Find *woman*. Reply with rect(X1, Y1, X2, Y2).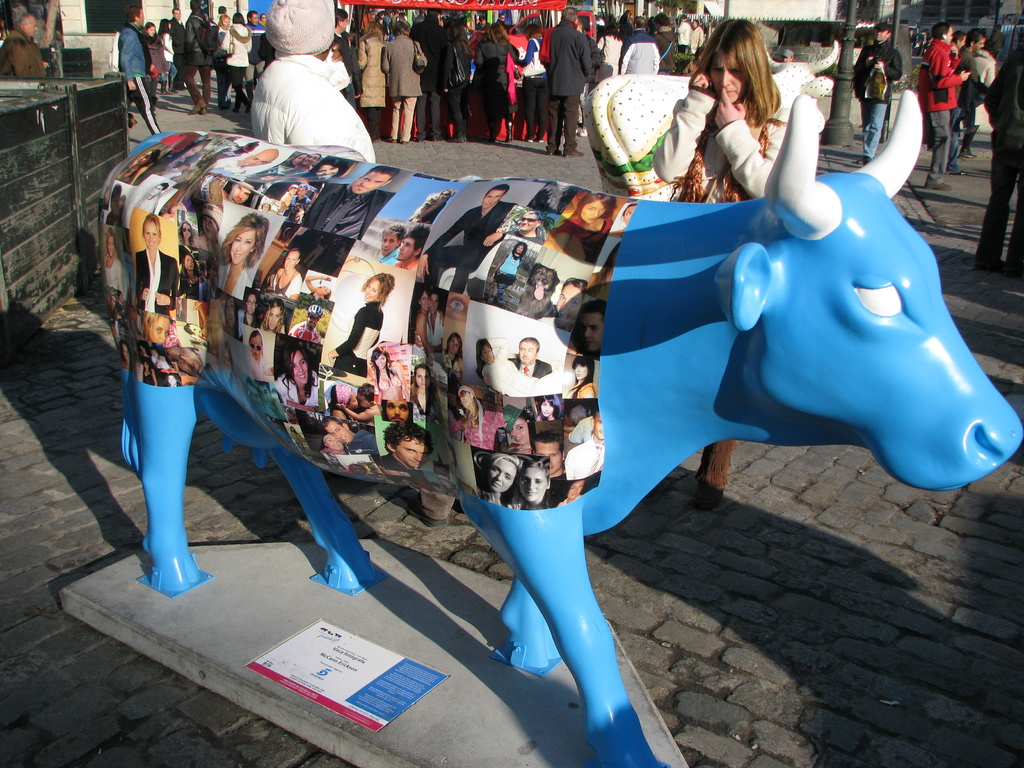
rect(558, 479, 584, 507).
